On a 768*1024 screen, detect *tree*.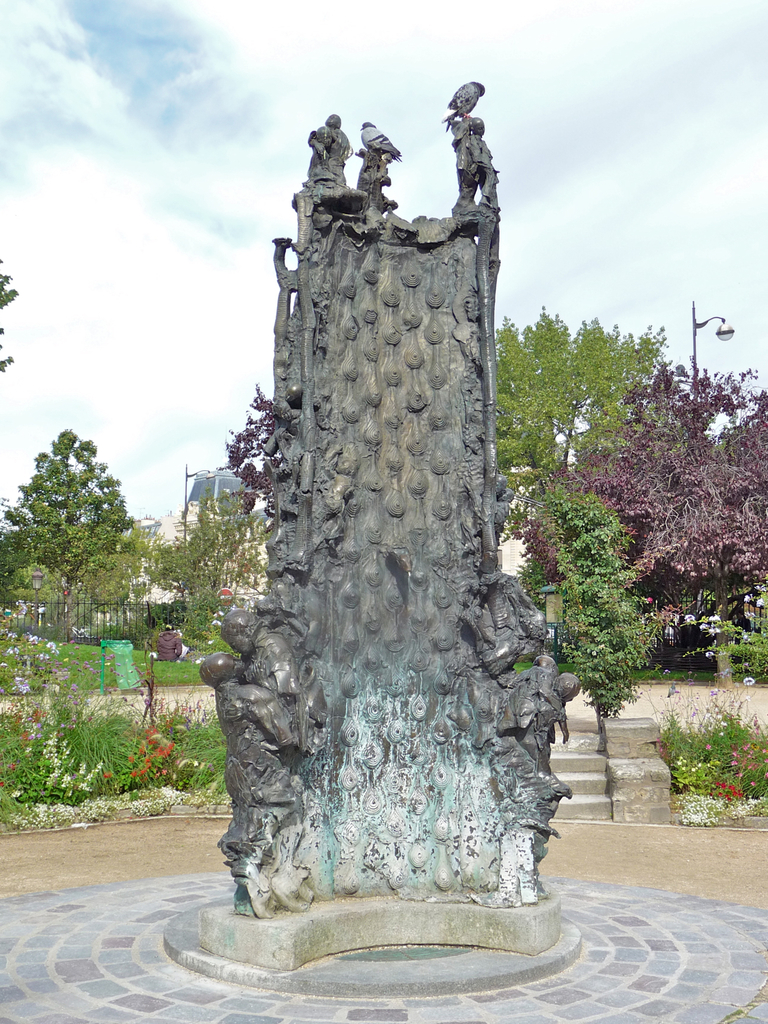
box(147, 494, 277, 610).
